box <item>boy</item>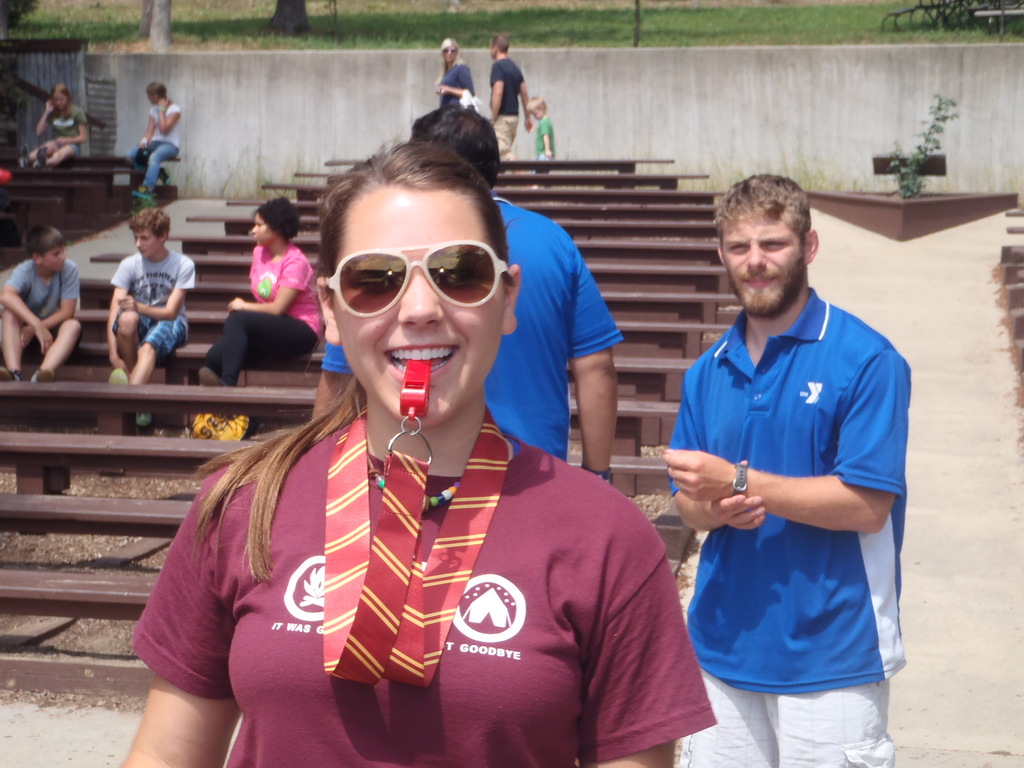
[103, 202, 202, 425]
